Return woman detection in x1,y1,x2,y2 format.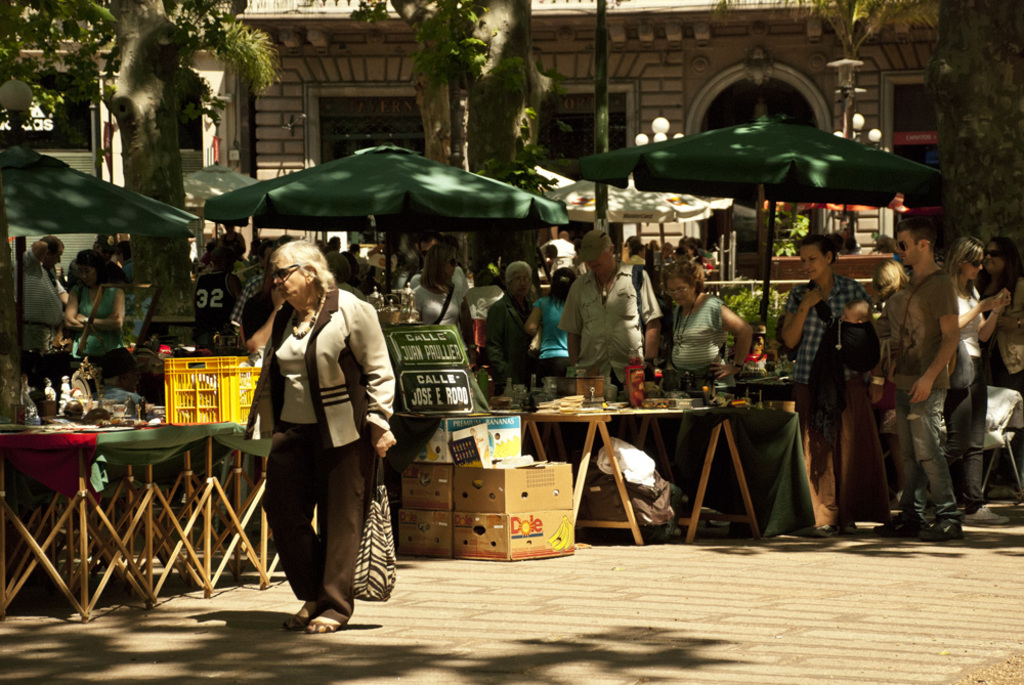
972,227,1023,391.
